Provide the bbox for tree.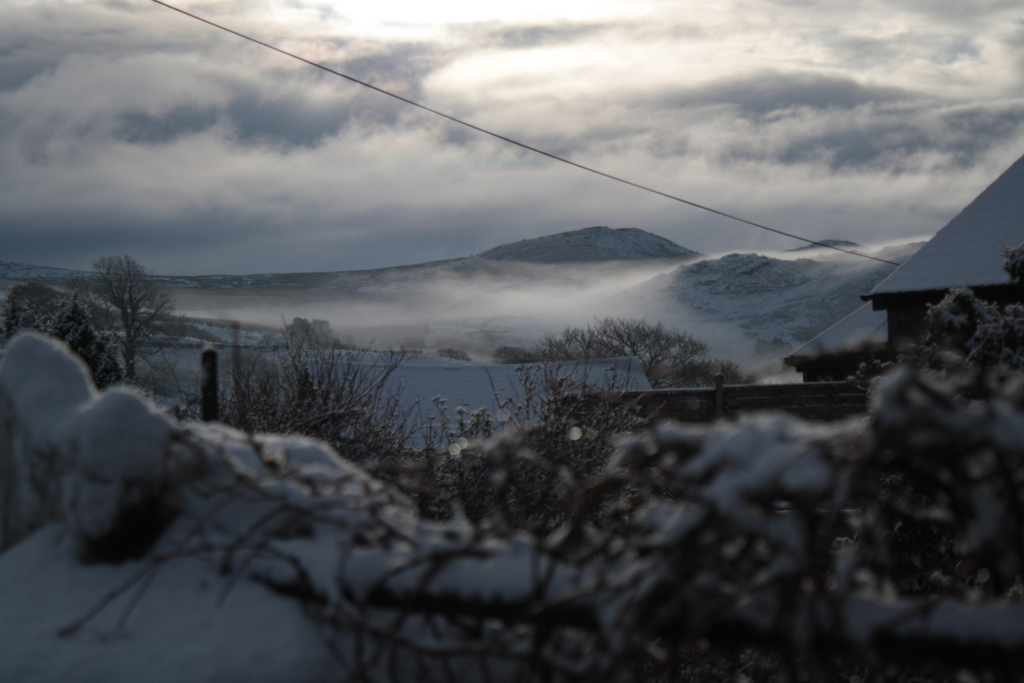
rect(538, 315, 707, 391).
